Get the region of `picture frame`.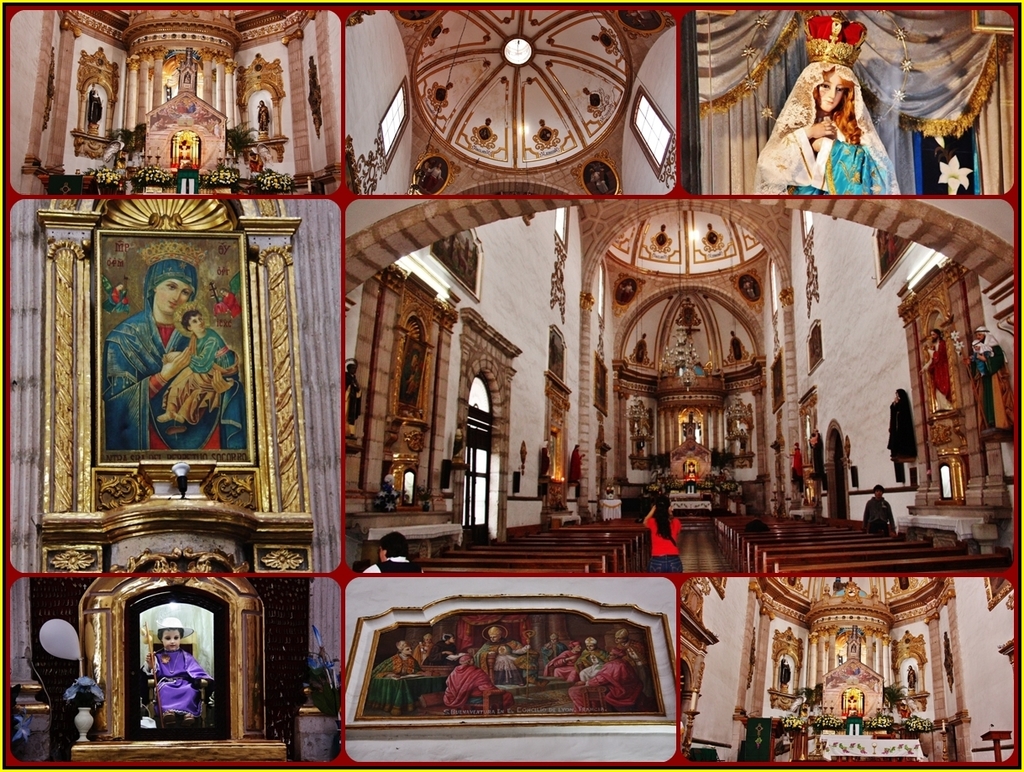
<bbox>345, 572, 697, 752</bbox>.
